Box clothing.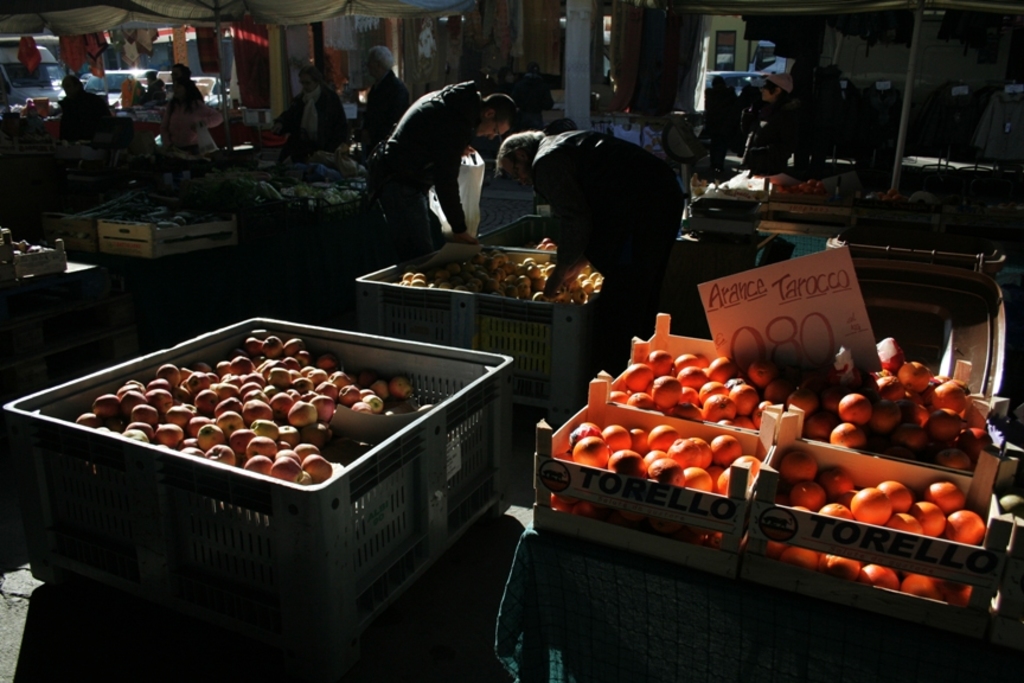
box=[373, 77, 476, 249].
